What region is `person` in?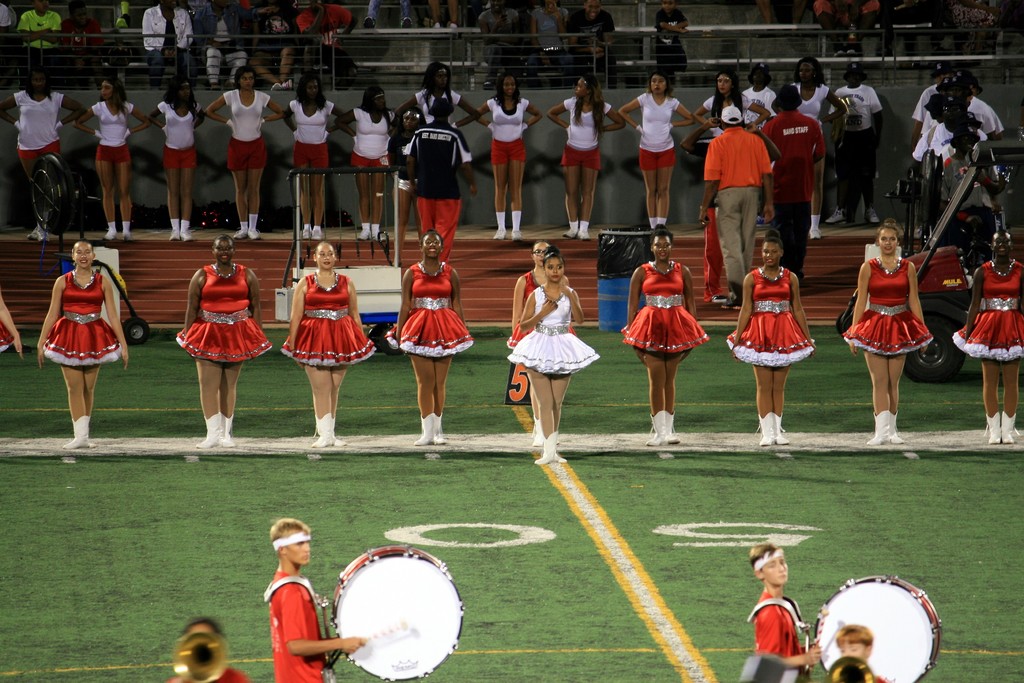
crop(621, 226, 707, 450).
